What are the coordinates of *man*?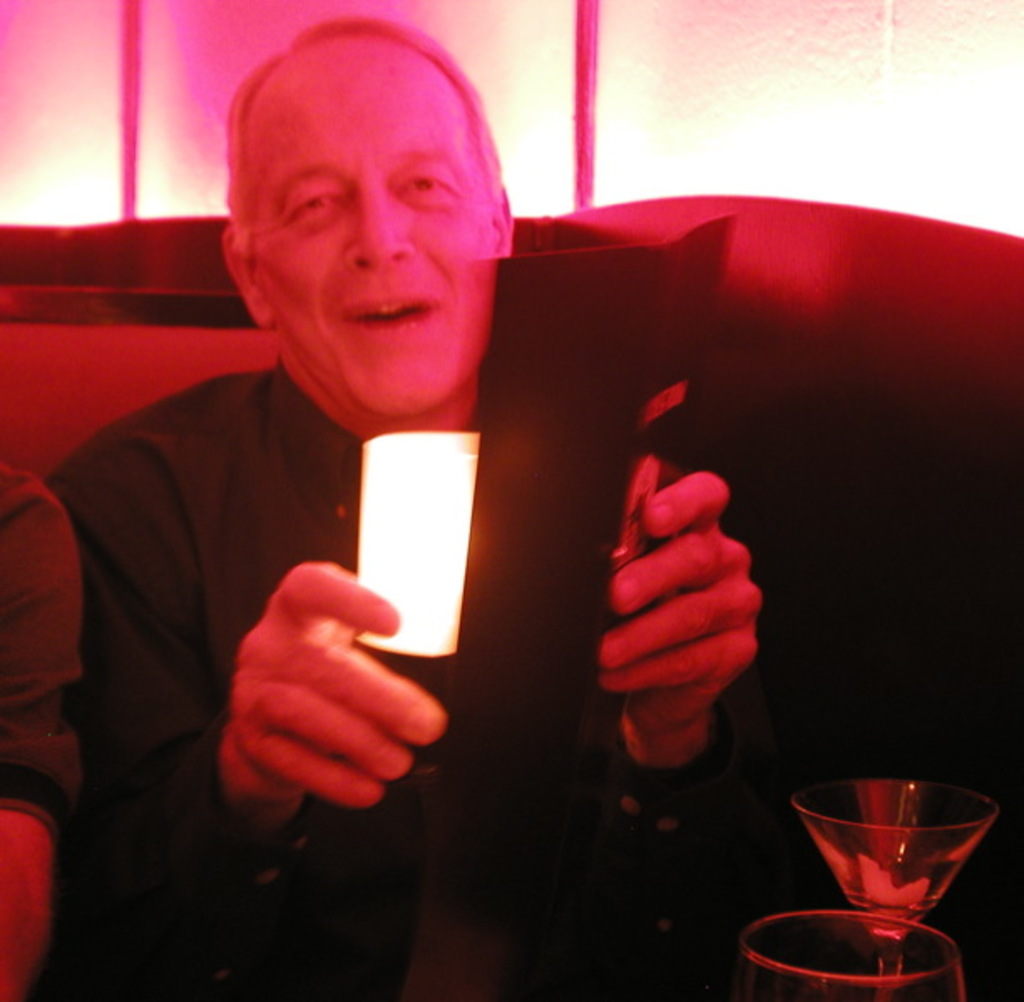
(55,22,786,1000).
